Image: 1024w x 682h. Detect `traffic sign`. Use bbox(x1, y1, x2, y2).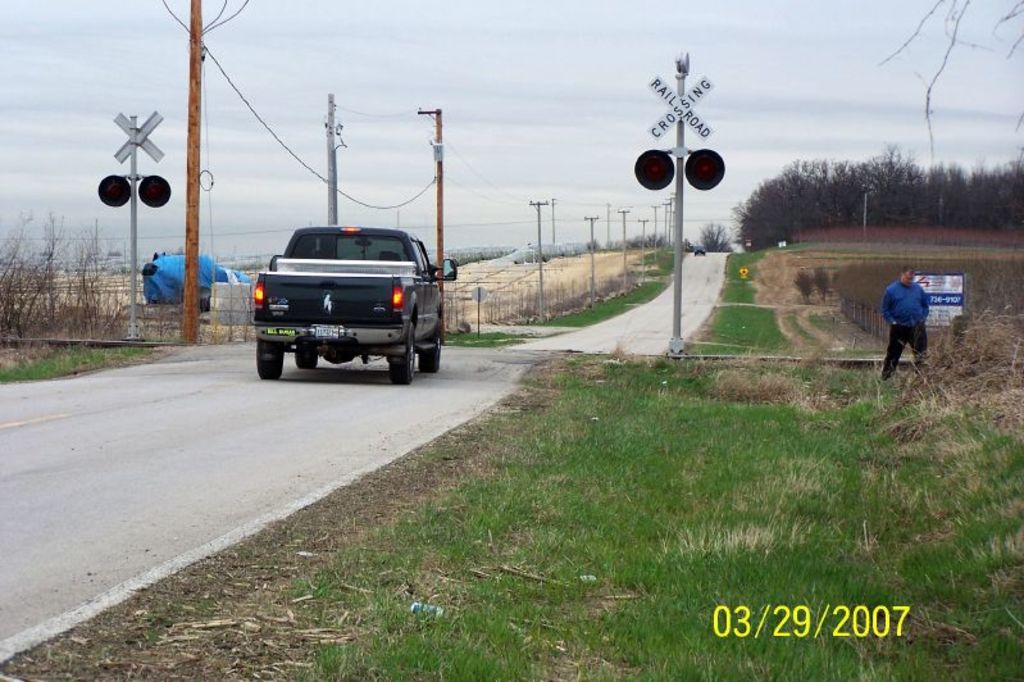
bbox(646, 74, 715, 146).
